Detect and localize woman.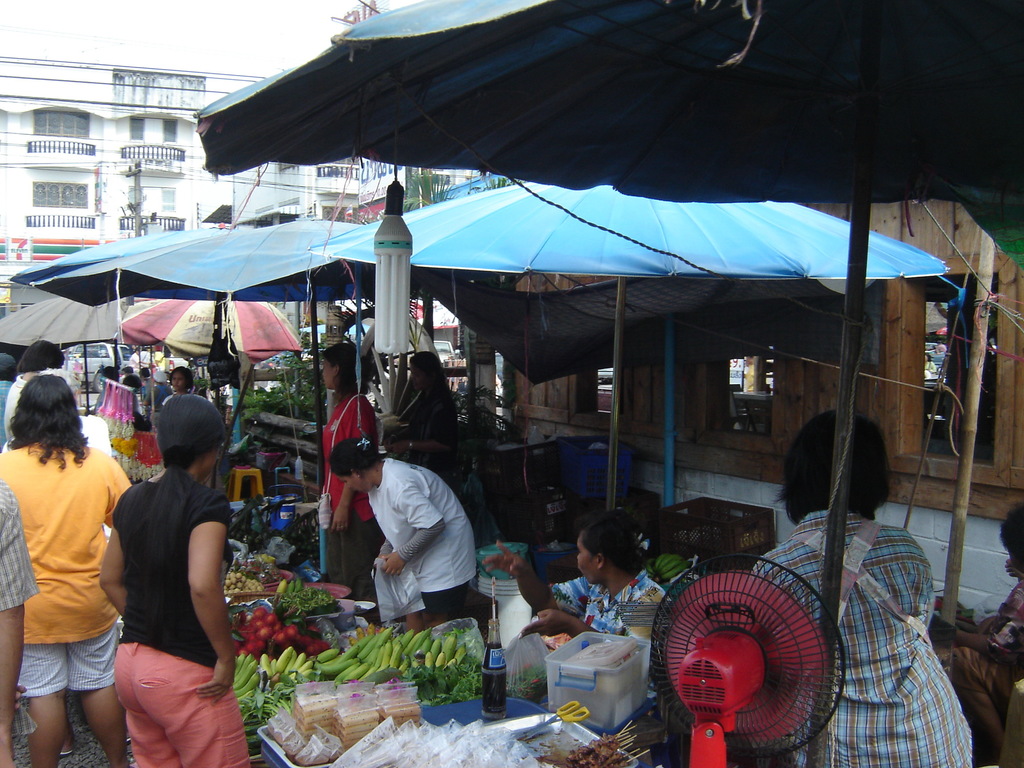
Localized at locate(161, 363, 200, 412).
